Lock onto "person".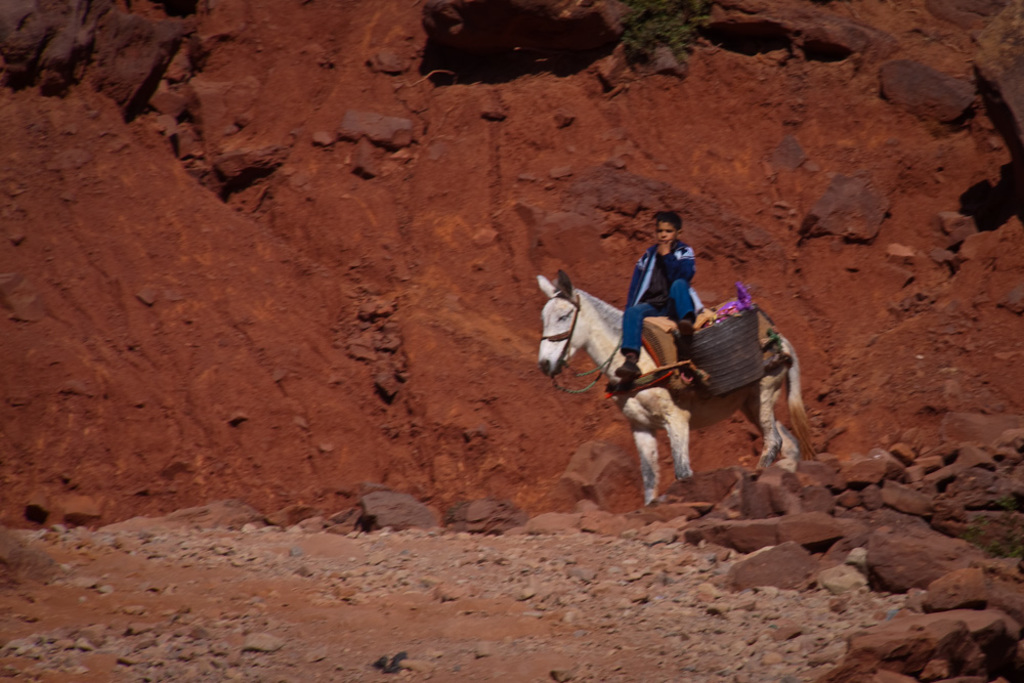
Locked: (x1=614, y1=205, x2=698, y2=380).
